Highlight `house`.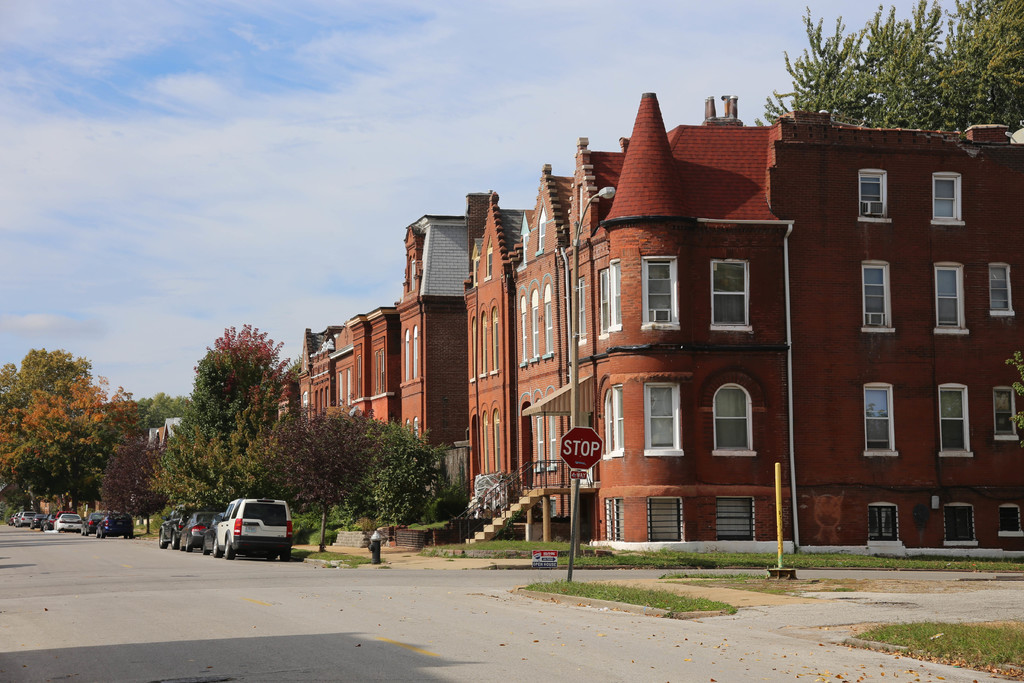
Highlighted region: x1=394, y1=217, x2=469, y2=456.
